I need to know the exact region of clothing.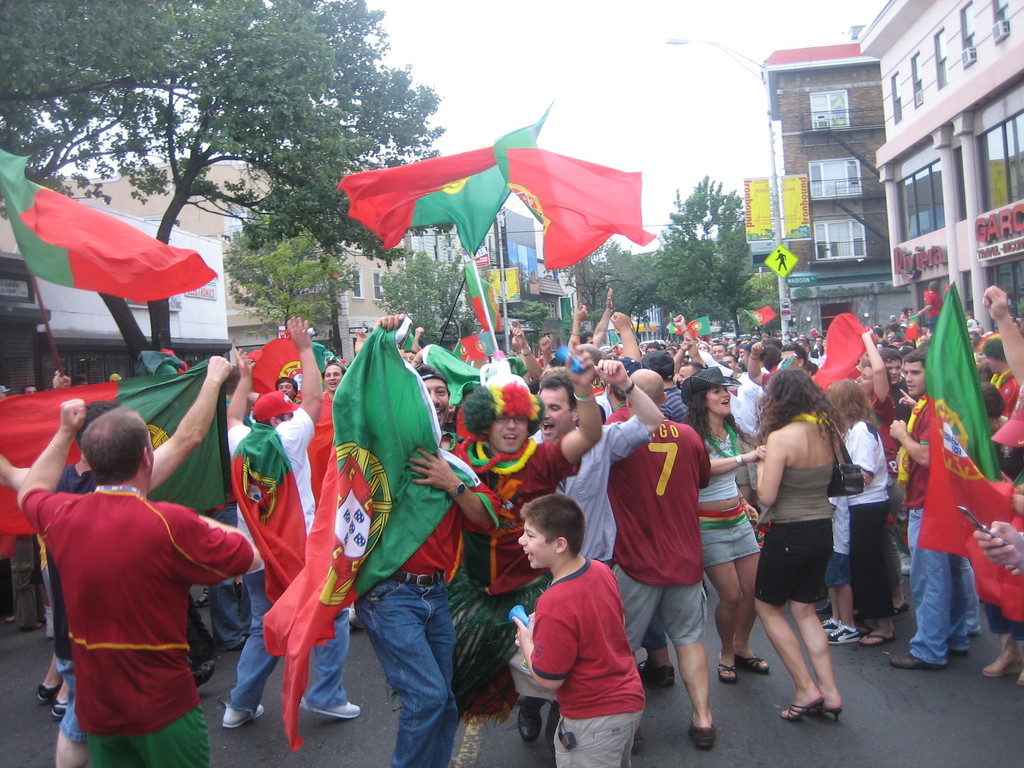
Region: <box>692,417,762,573</box>.
